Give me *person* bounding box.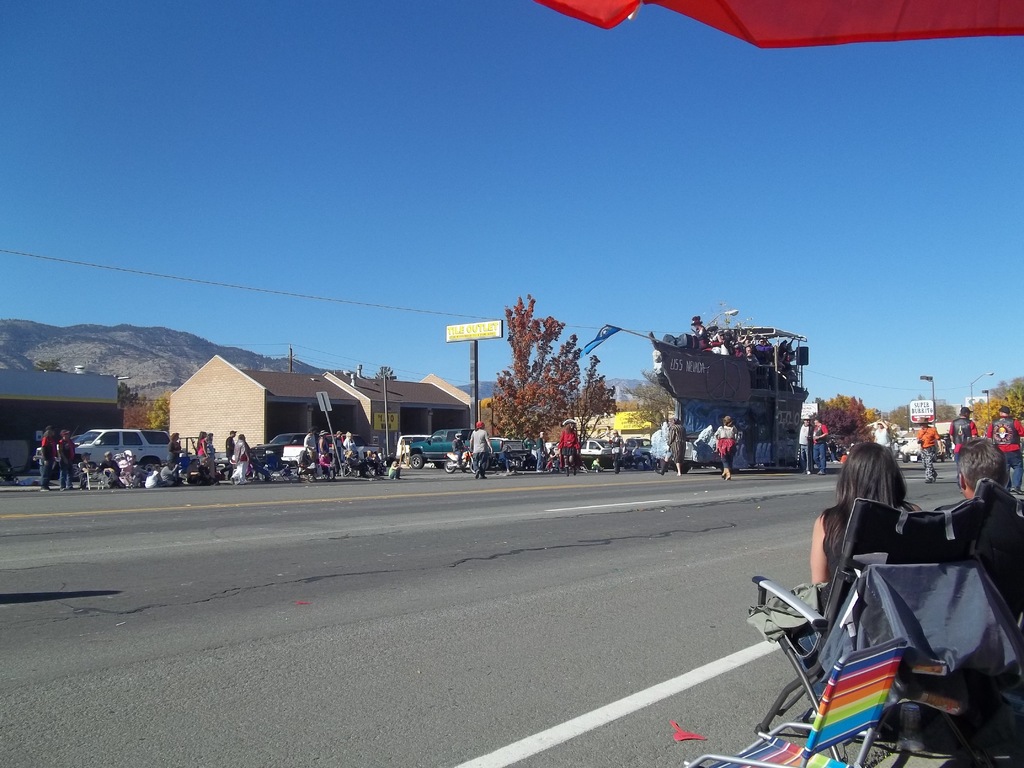
box(468, 418, 495, 476).
